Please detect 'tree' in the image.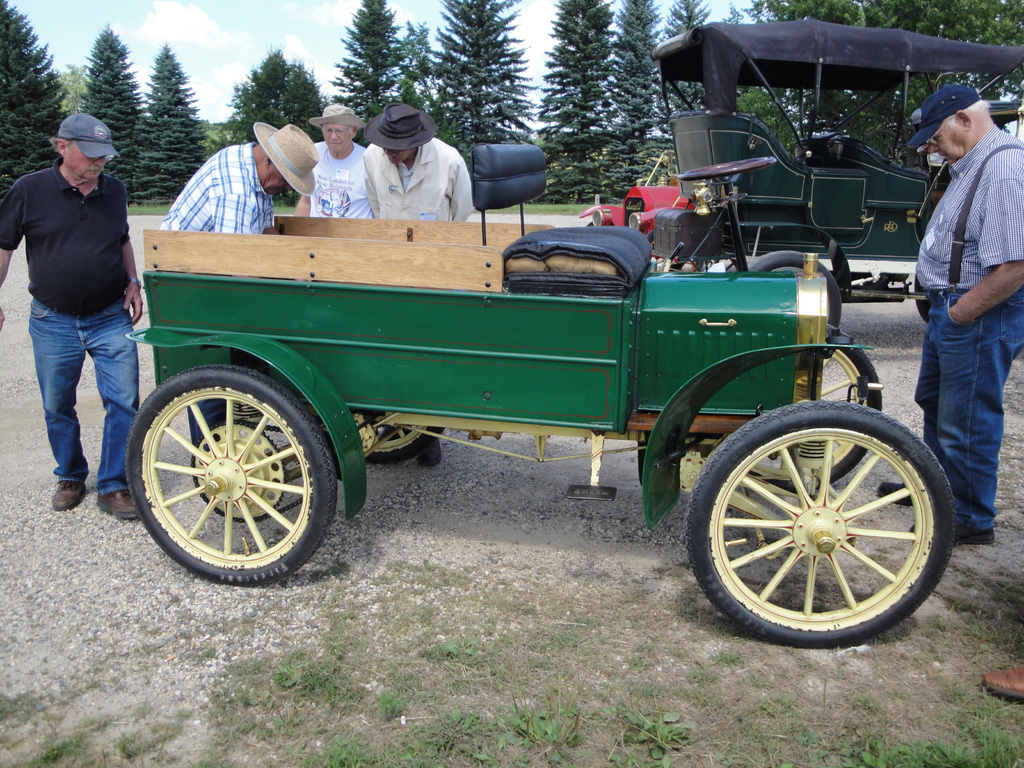
77,28,149,193.
